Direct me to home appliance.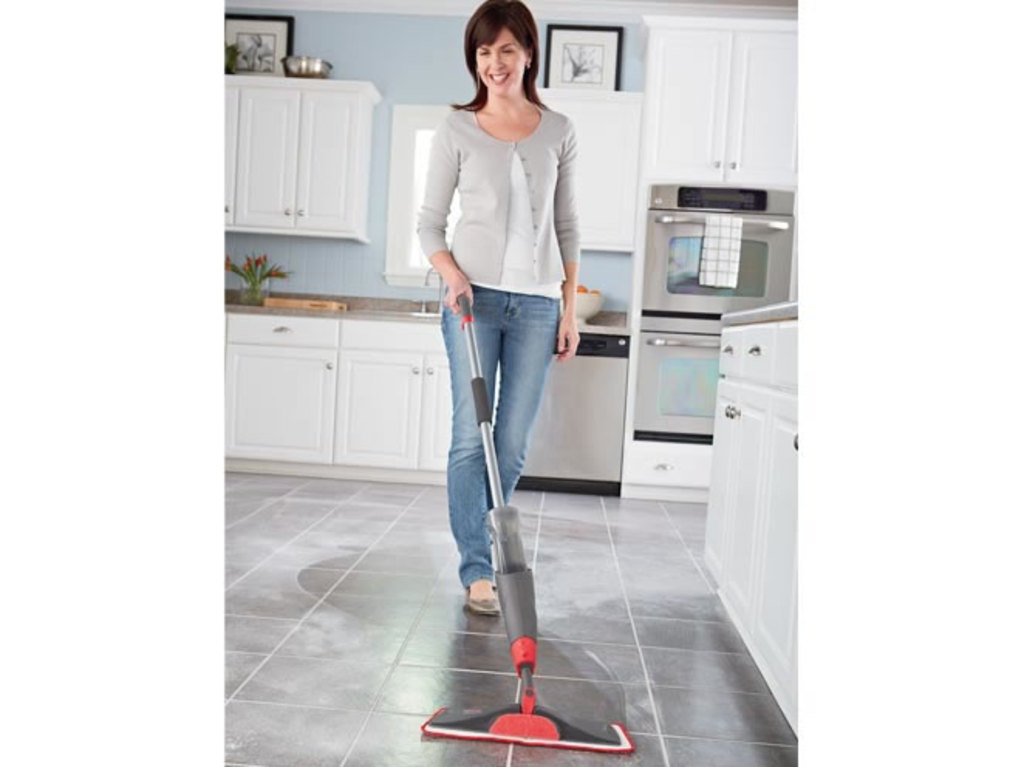
Direction: x1=630 y1=314 x2=732 y2=444.
